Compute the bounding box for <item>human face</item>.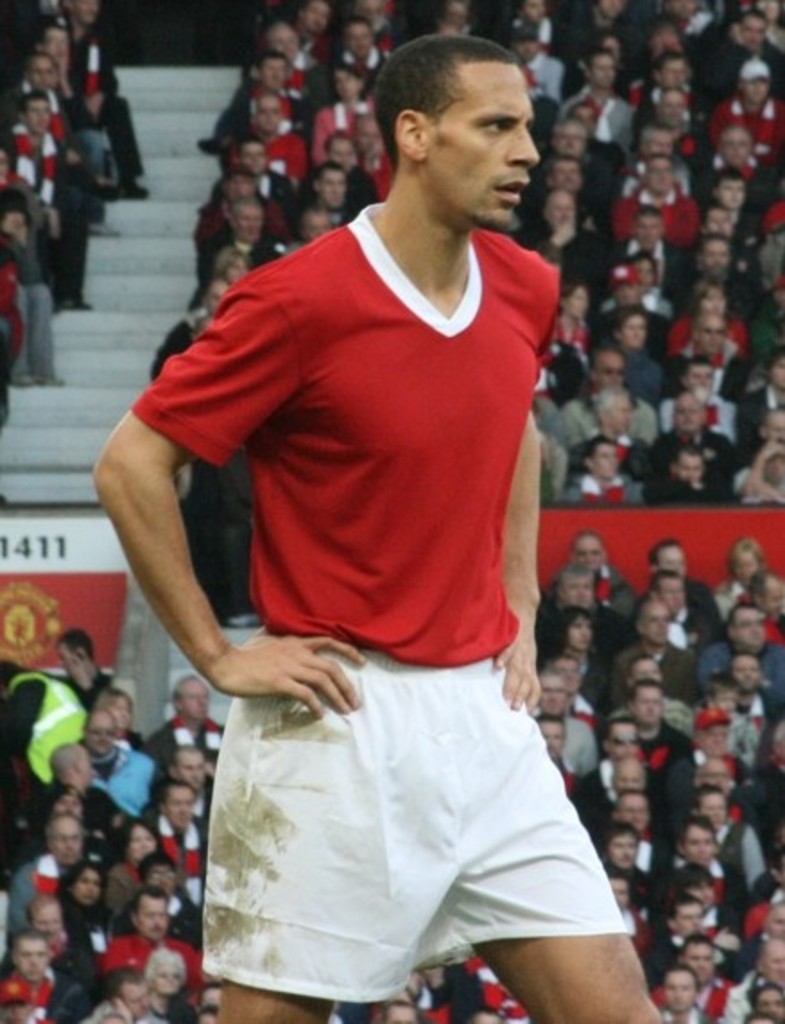
left=258, top=100, right=283, bottom=135.
